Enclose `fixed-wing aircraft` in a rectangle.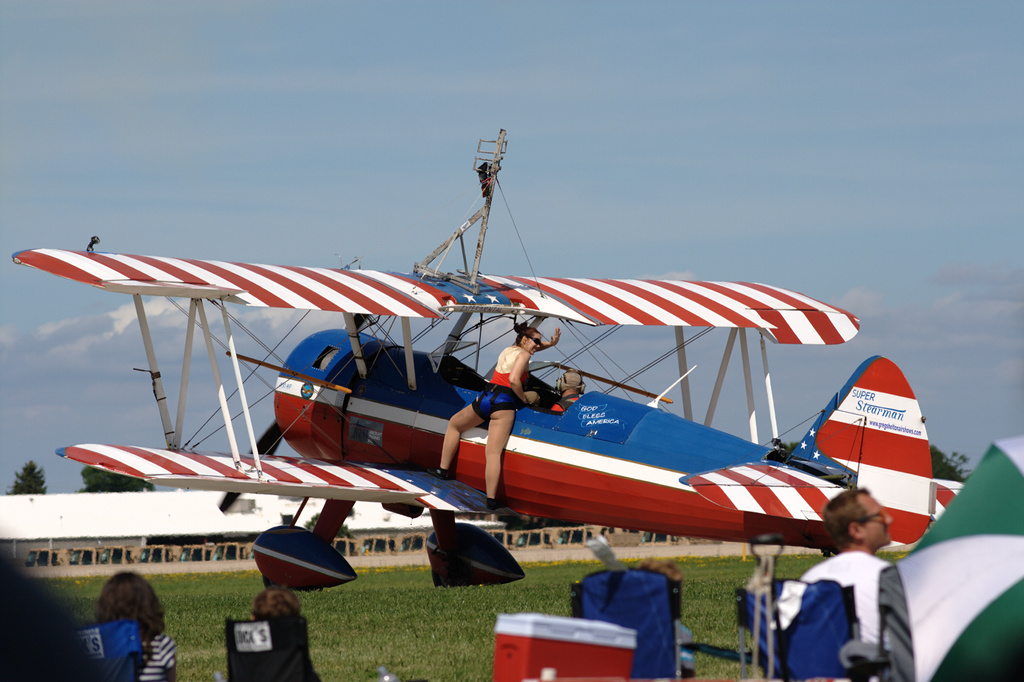
[left=8, top=122, right=971, bottom=597].
